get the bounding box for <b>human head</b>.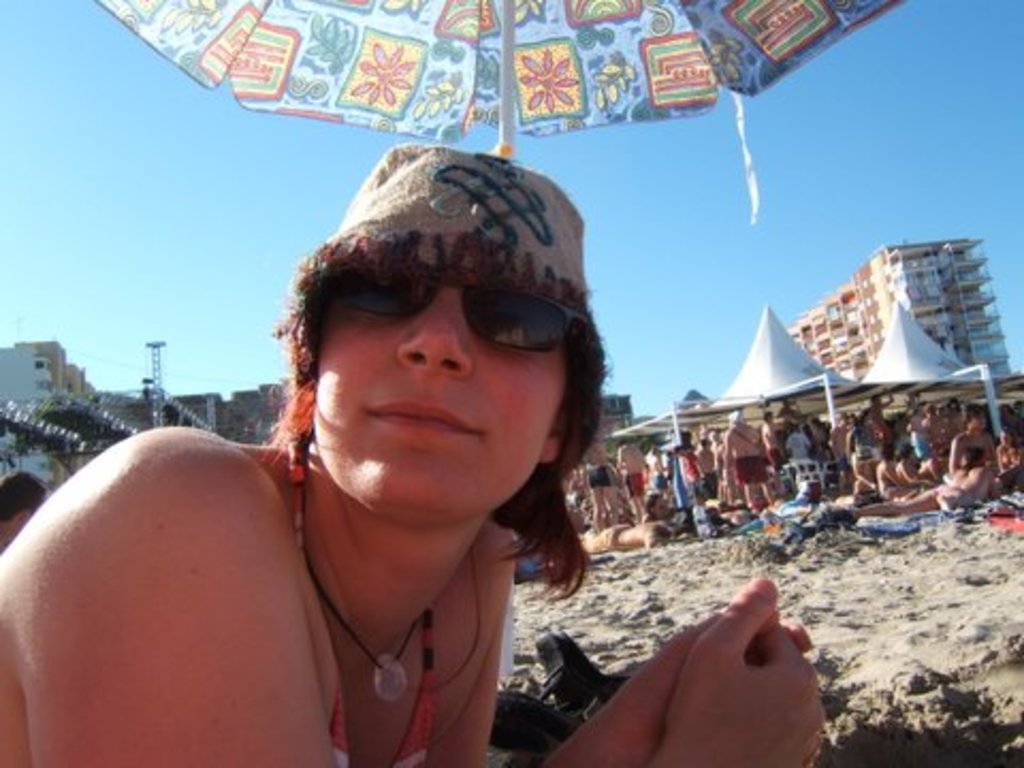
(x1=0, y1=465, x2=49, y2=548).
